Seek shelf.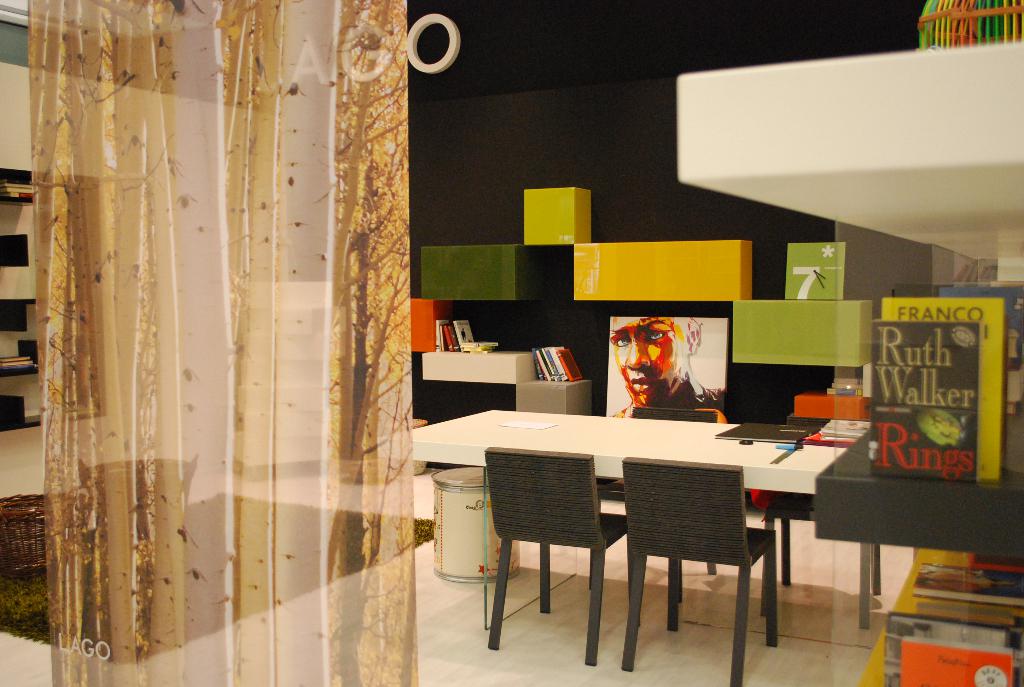
bbox(418, 286, 536, 403).
